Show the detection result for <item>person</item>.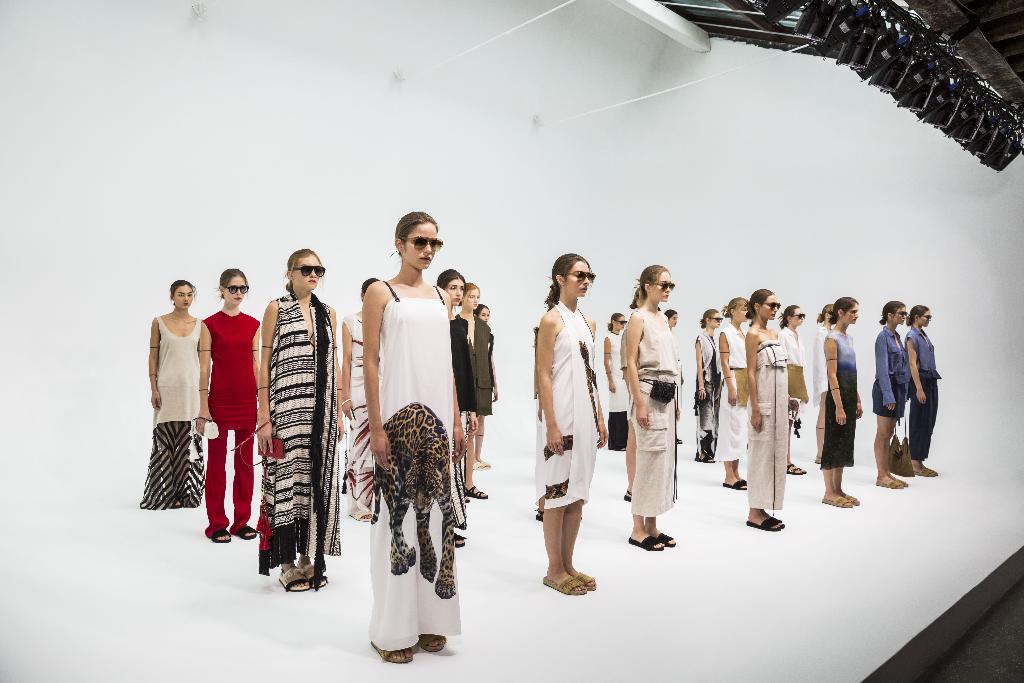
<bbox>625, 270, 682, 553</bbox>.
